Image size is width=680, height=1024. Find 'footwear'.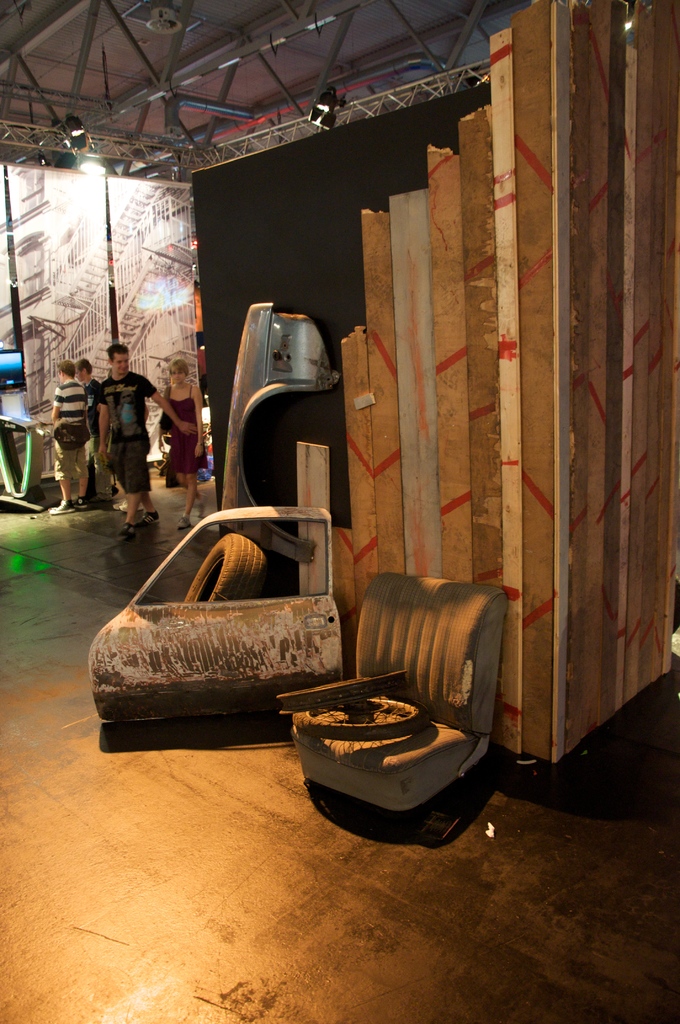
(178, 515, 194, 529).
